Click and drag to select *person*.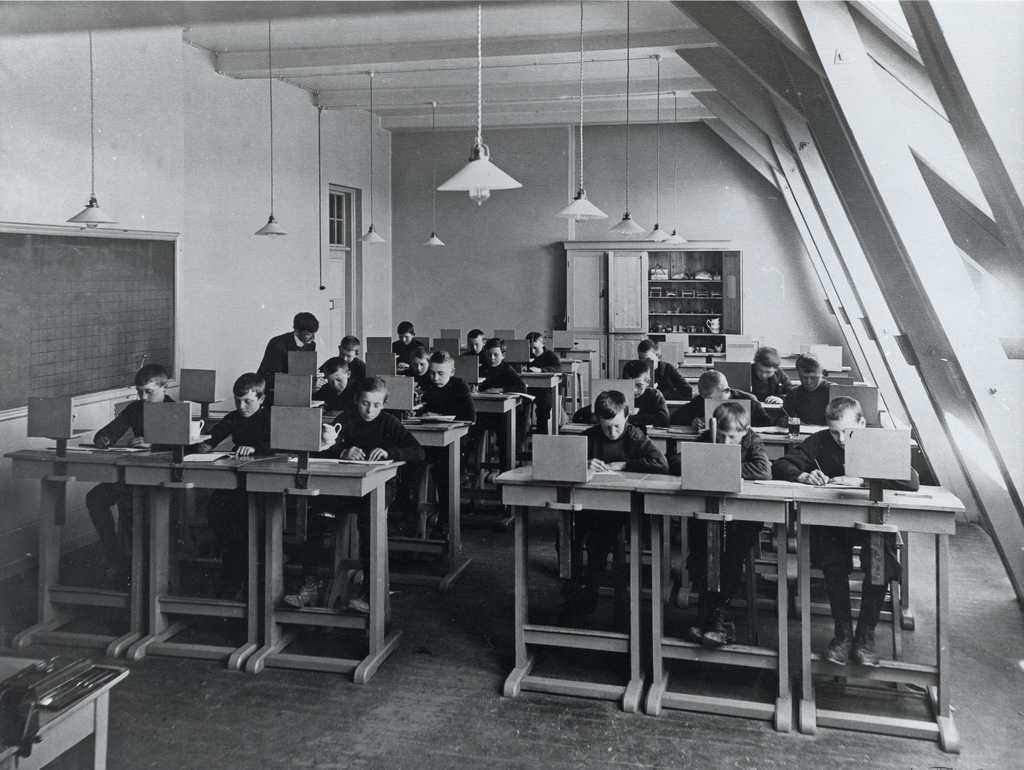
Selection: bbox=(409, 350, 435, 388).
